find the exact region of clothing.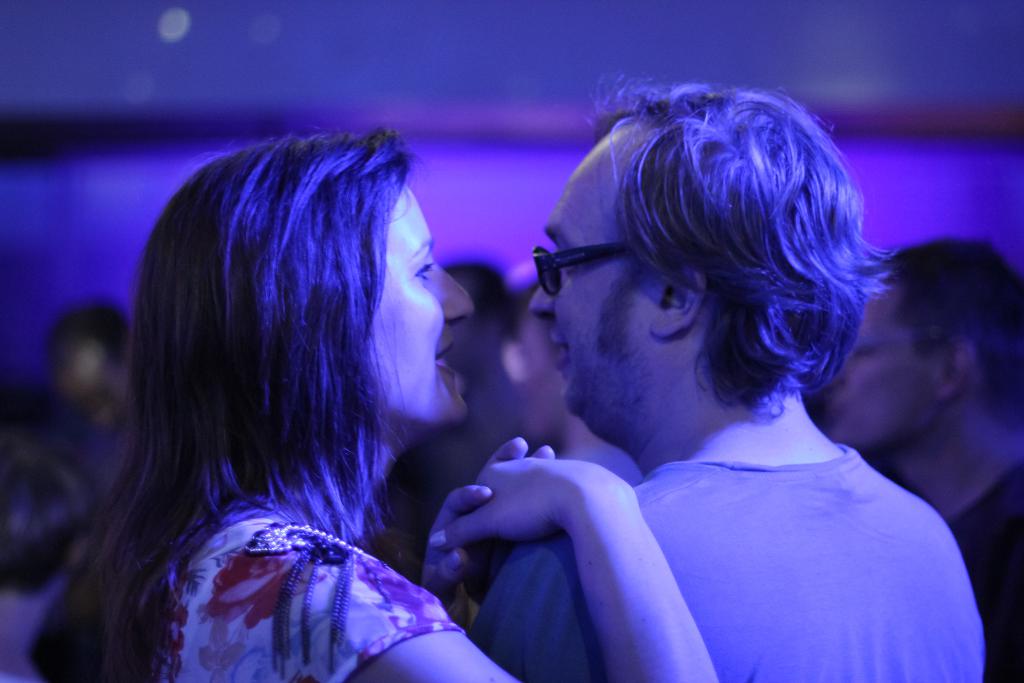
Exact region: x1=947 y1=460 x2=1023 y2=682.
